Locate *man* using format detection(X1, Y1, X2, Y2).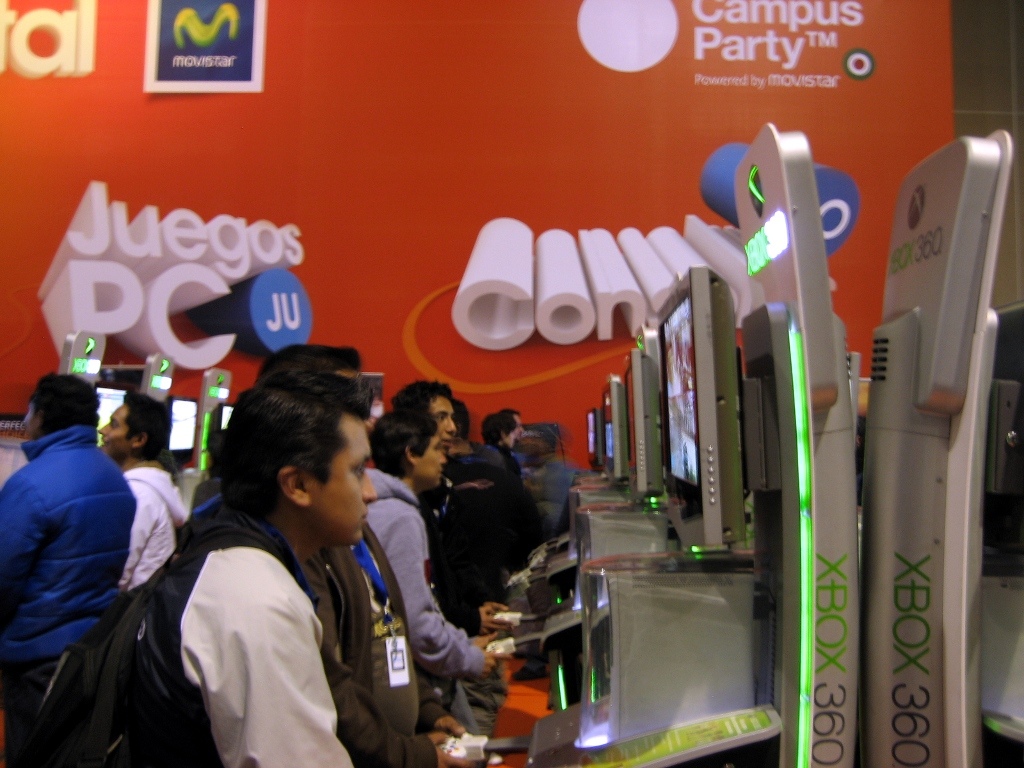
detection(109, 396, 464, 755).
